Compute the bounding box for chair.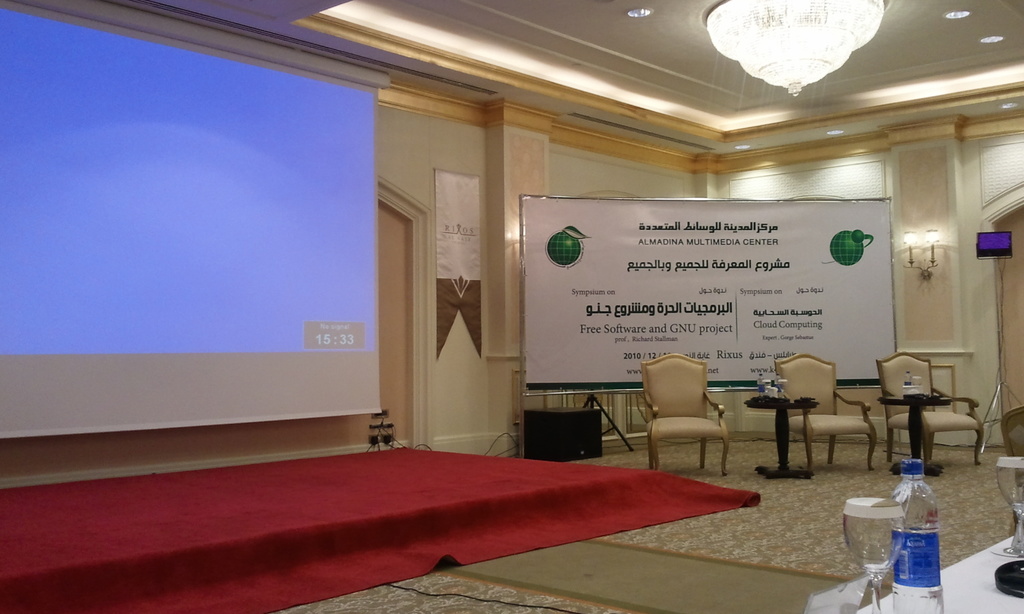
647, 359, 750, 489.
